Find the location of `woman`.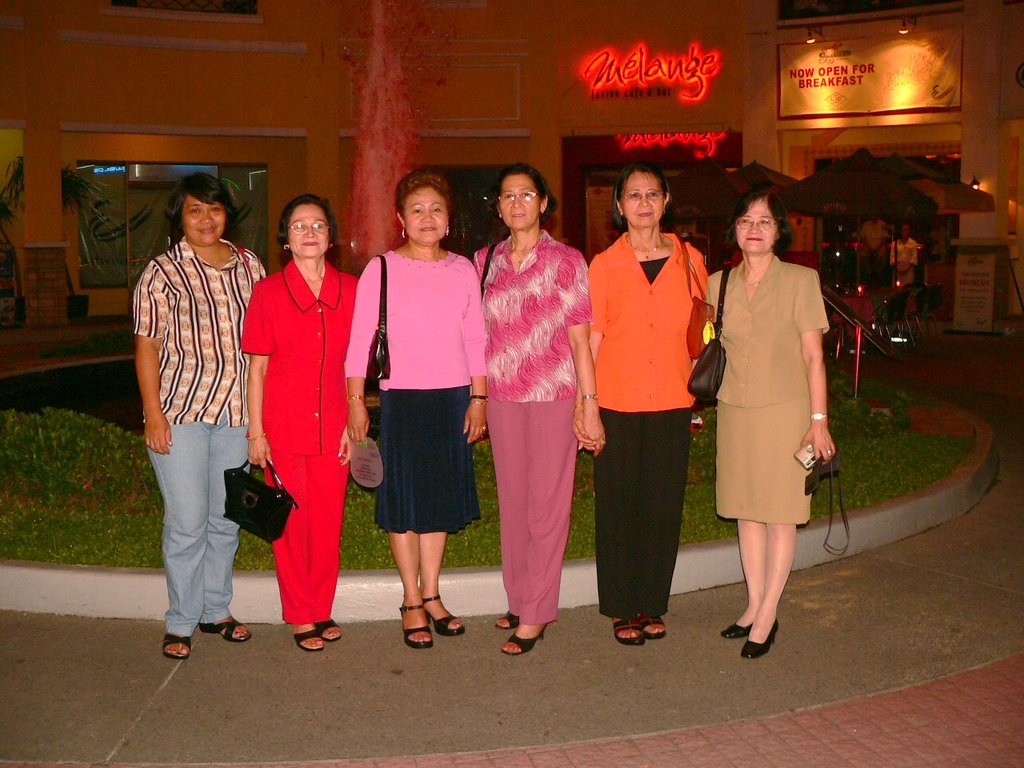
Location: [889, 222, 920, 315].
